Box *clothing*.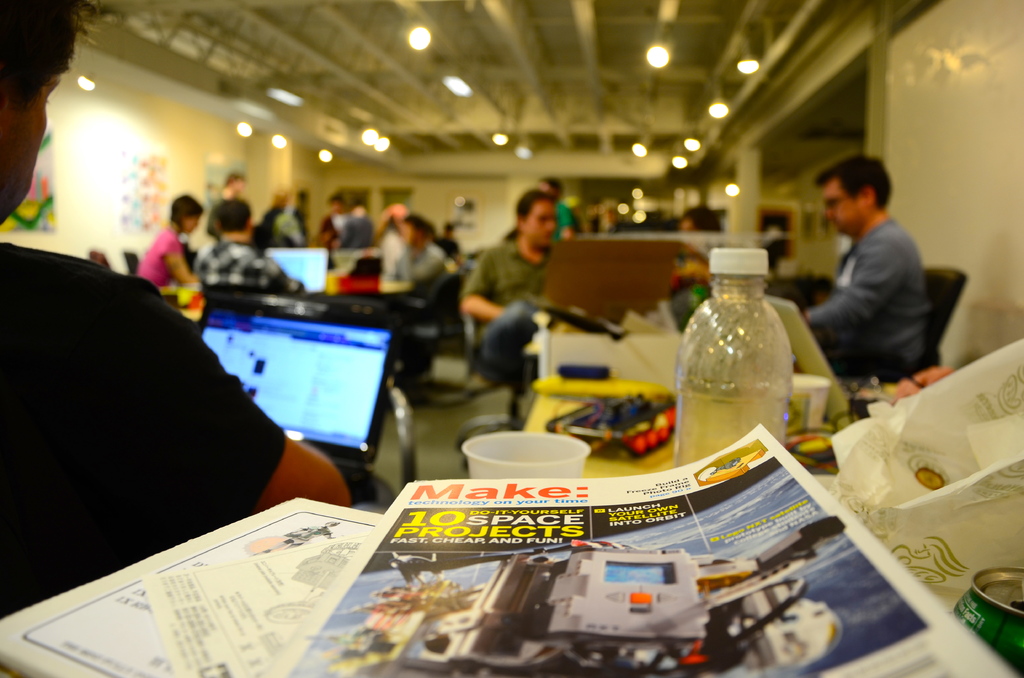
BBox(193, 239, 305, 292).
